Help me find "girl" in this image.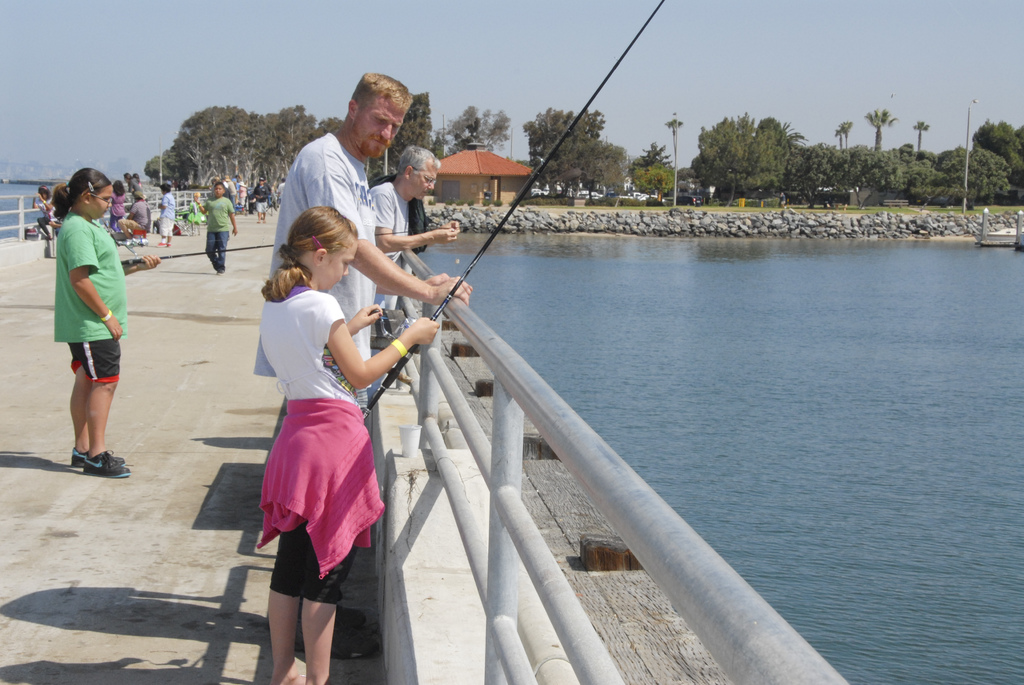
Found it: 254/201/435/684.
